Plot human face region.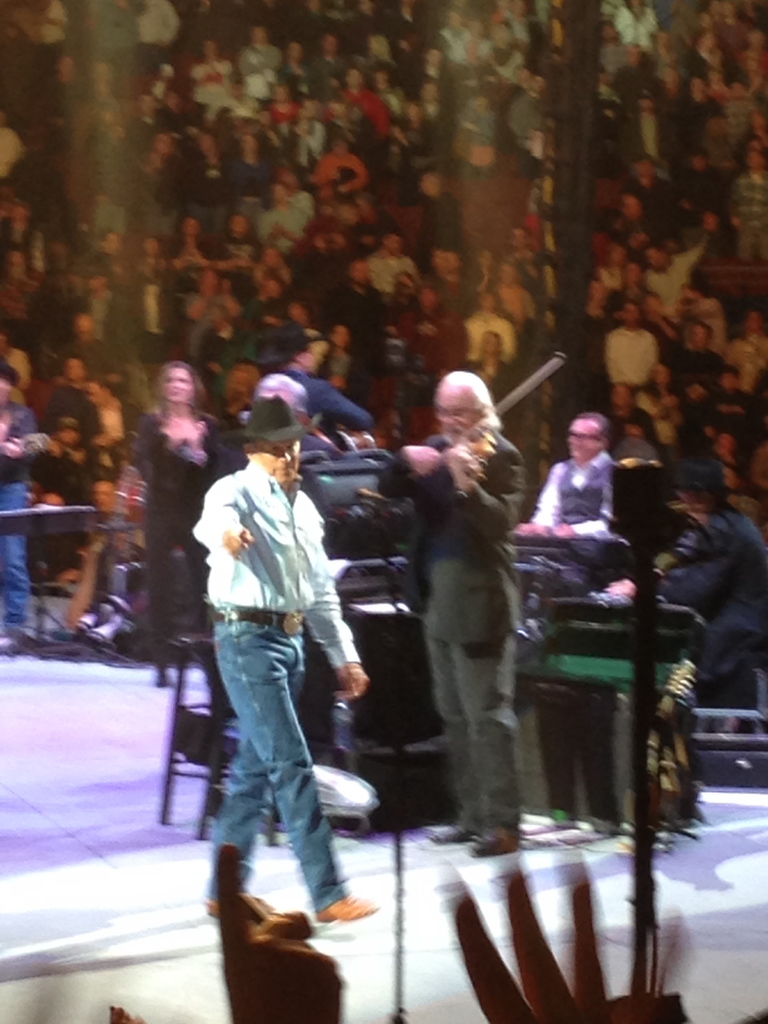
Plotted at <bbox>436, 401, 479, 445</bbox>.
